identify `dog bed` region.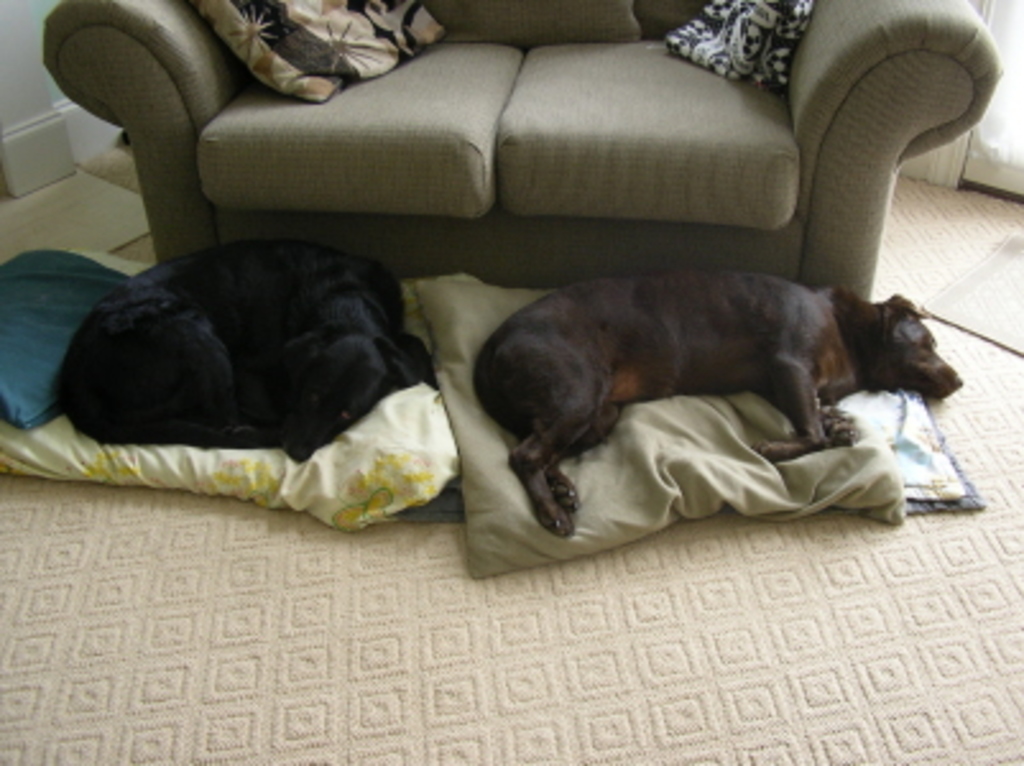
Region: BBox(416, 281, 907, 577).
